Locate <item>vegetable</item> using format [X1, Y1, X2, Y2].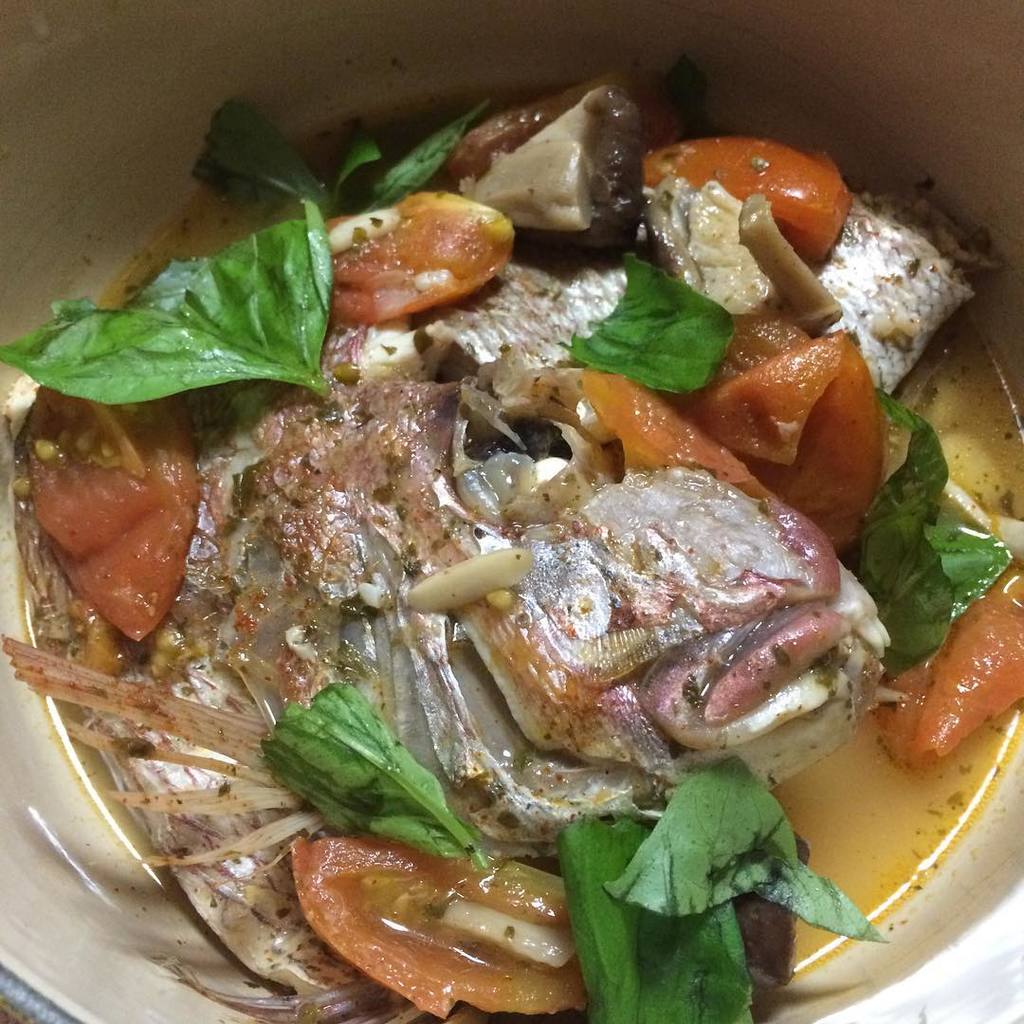
[291, 837, 591, 1019].
